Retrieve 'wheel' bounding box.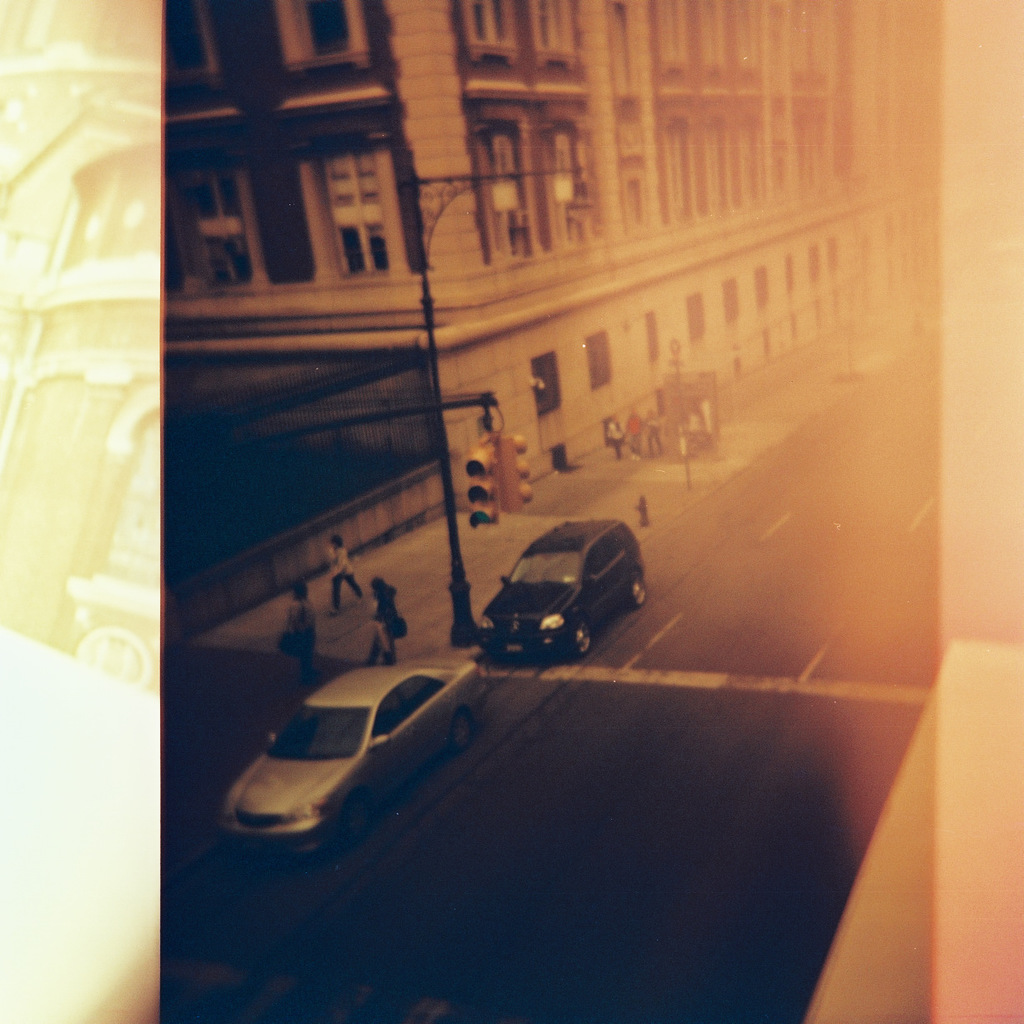
Bounding box: select_region(342, 788, 374, 839).
